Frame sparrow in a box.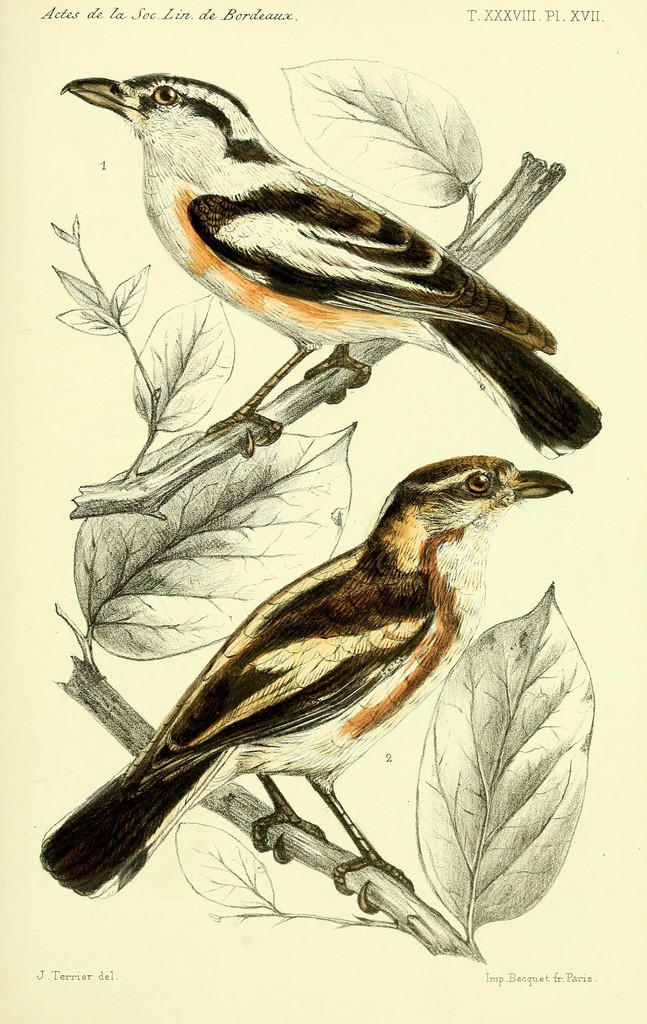
{"left": 40, "top": 454, "right": 575, "bottom": 912}.
